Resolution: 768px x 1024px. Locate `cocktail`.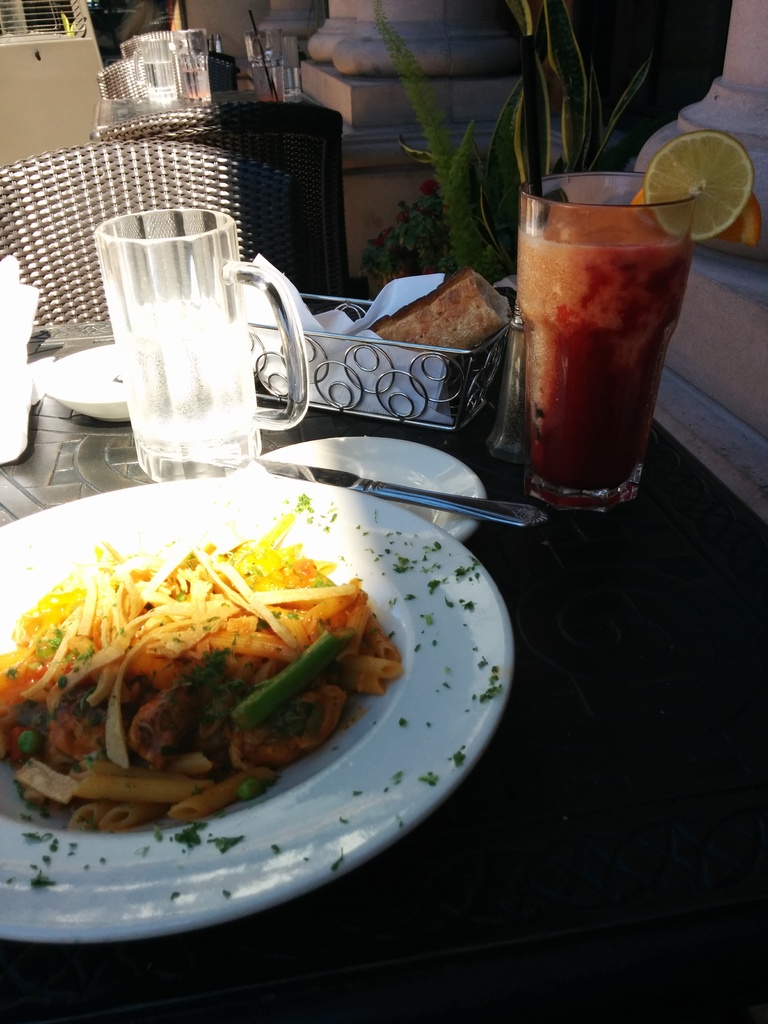
(92,194,317,477).
